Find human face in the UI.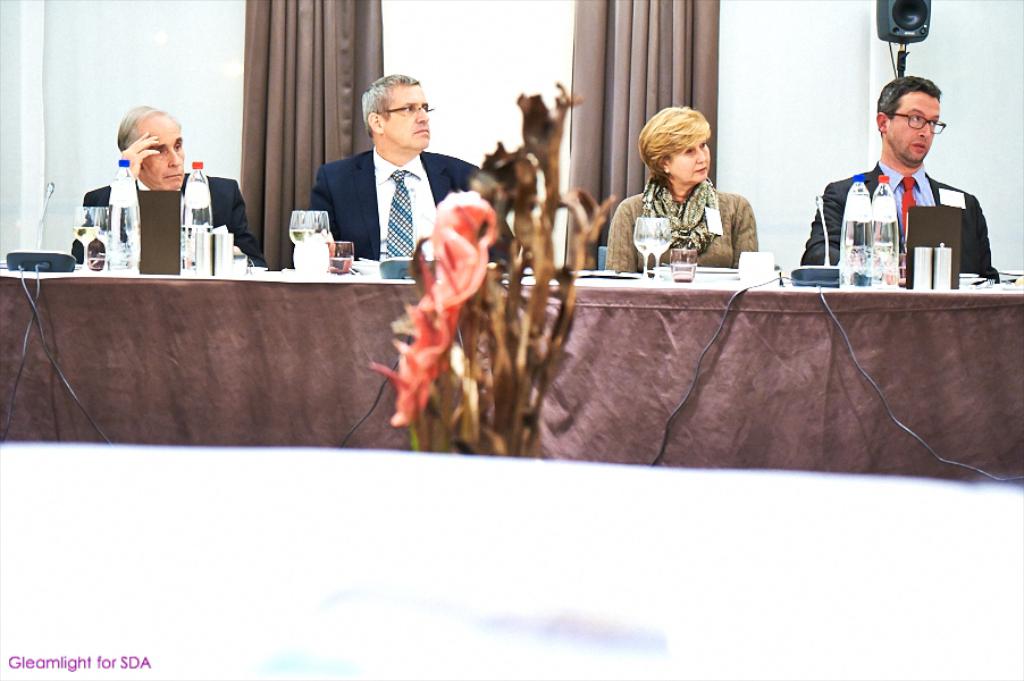
UI element at detection(375, 77, 431, 150).
